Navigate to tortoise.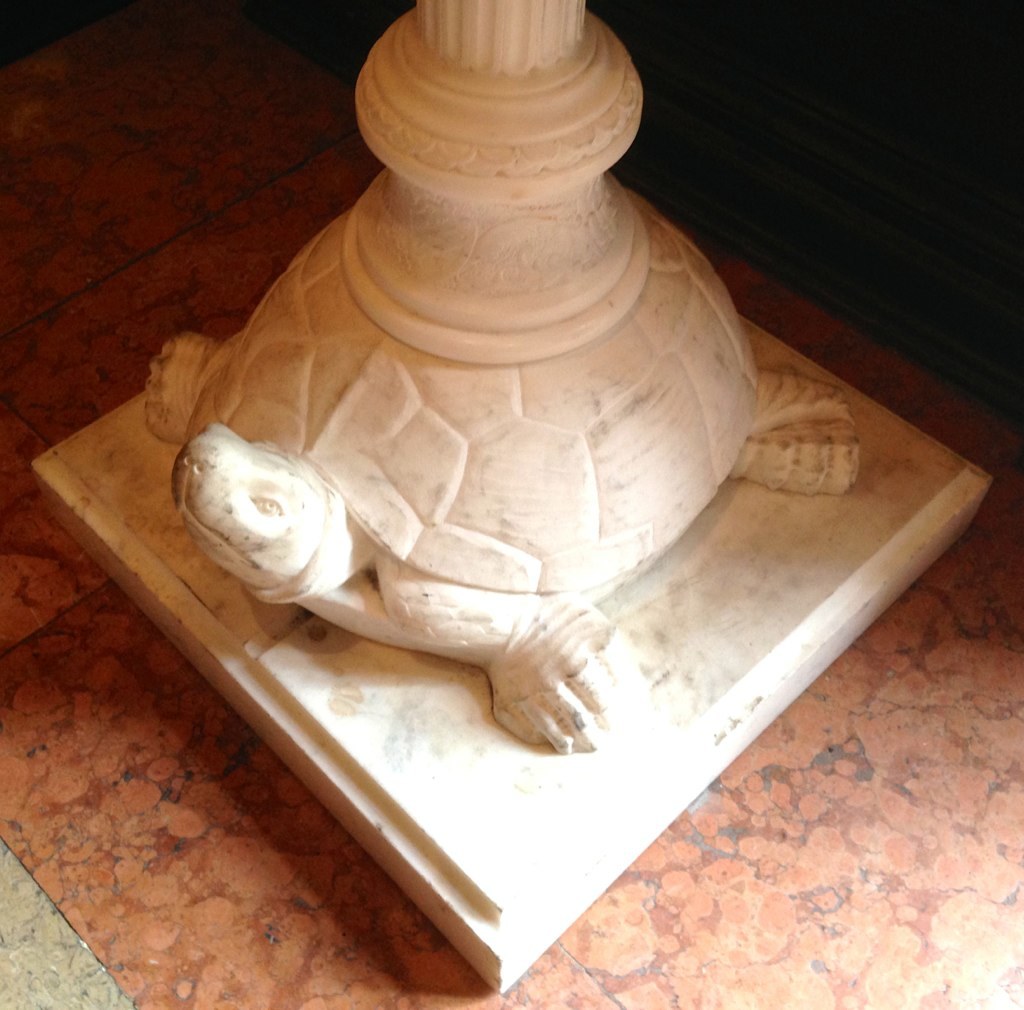
Navigation target: x1=102 y1=174 x2=866 y2=757.
